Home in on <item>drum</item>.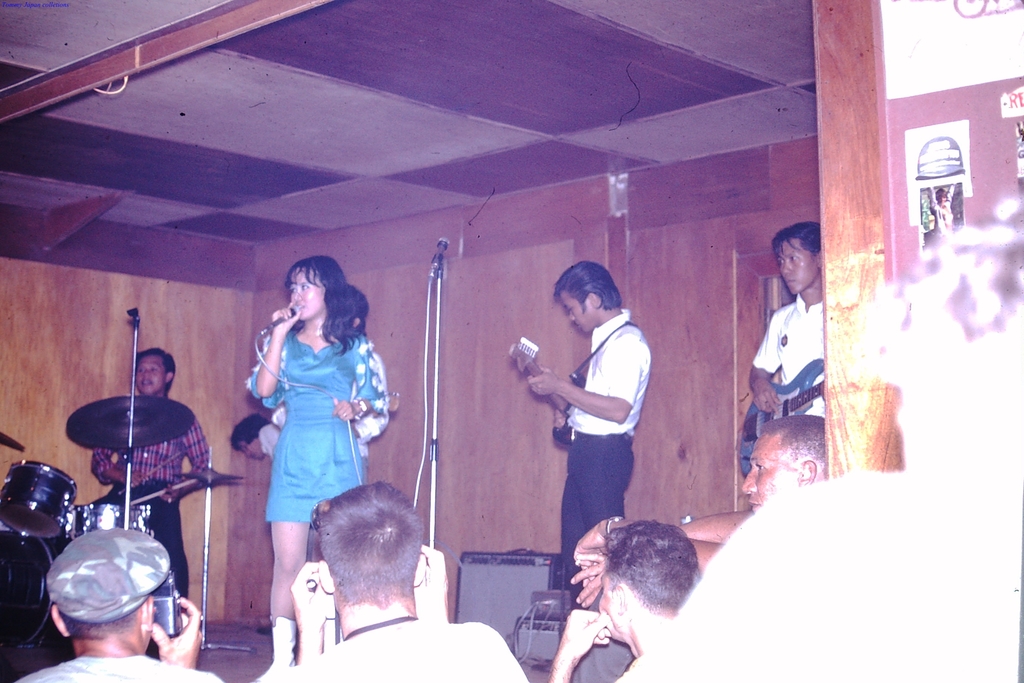
Homed in at (1, 461, 75, 540).
